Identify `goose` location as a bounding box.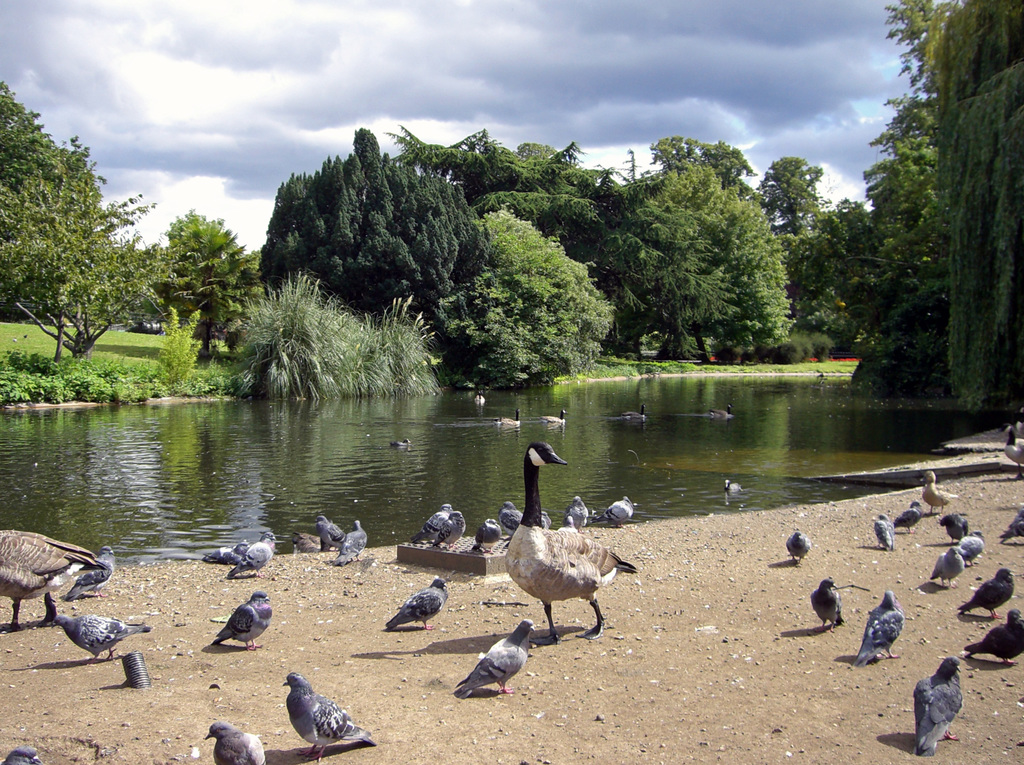
select_region(0, 530, 96, 629).
